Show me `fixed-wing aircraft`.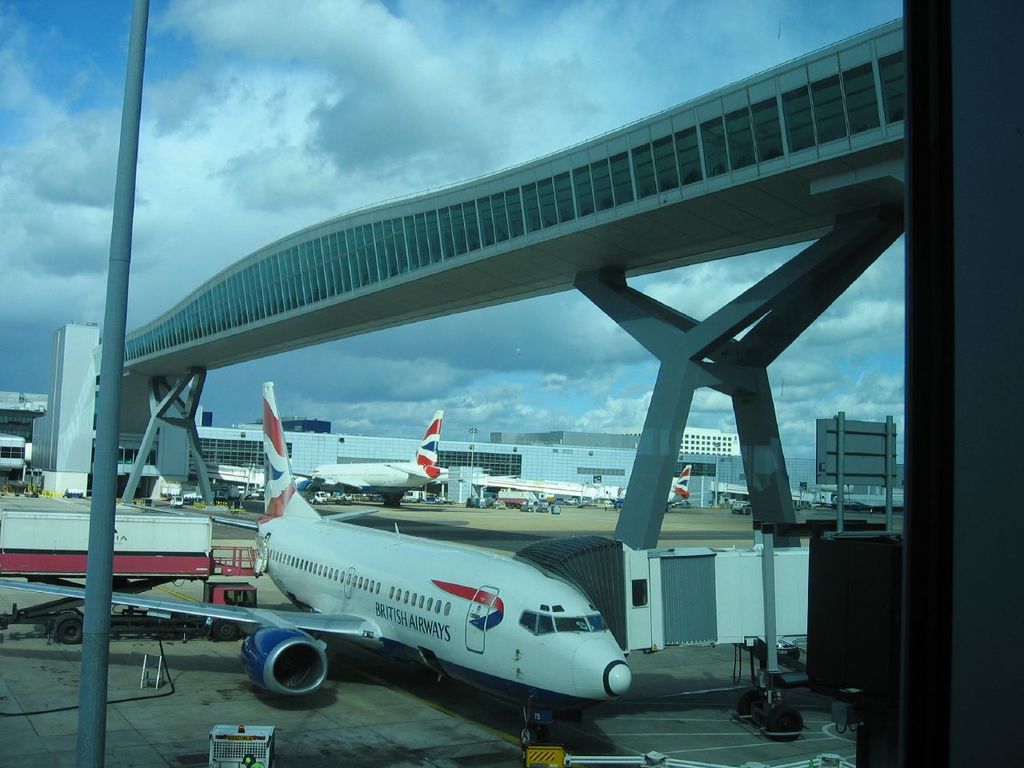
`fixed-wing aircraft` is here: (left=292, top=410, right=462, bottom=505).
